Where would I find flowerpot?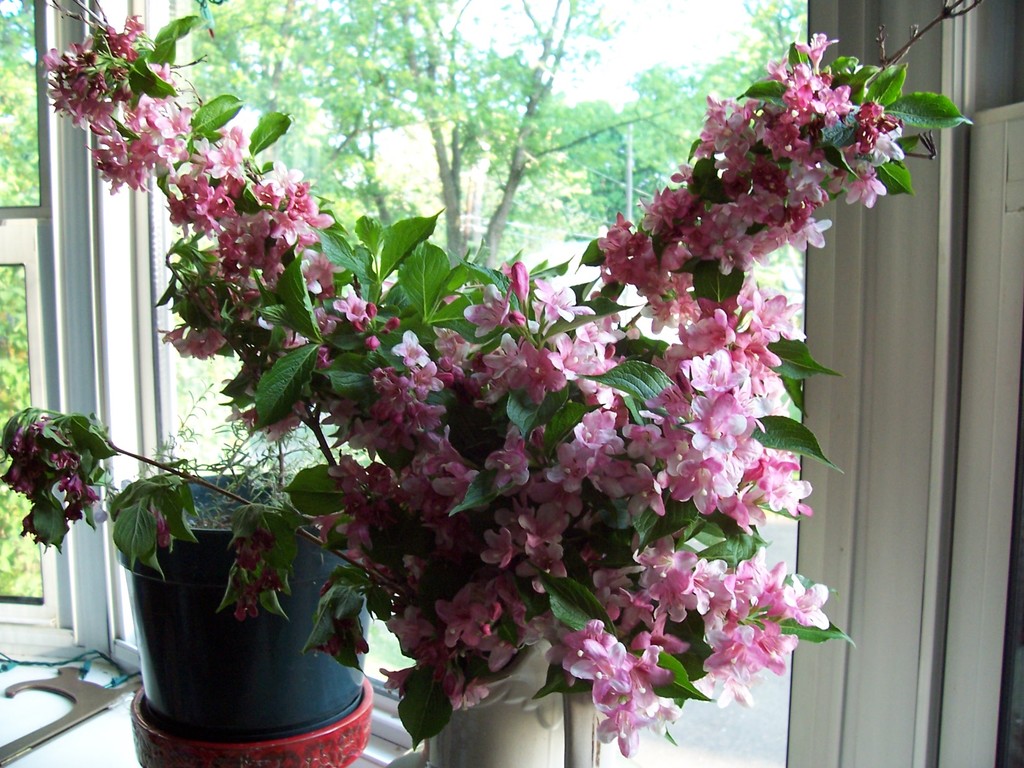
At 97,473,374,751.
